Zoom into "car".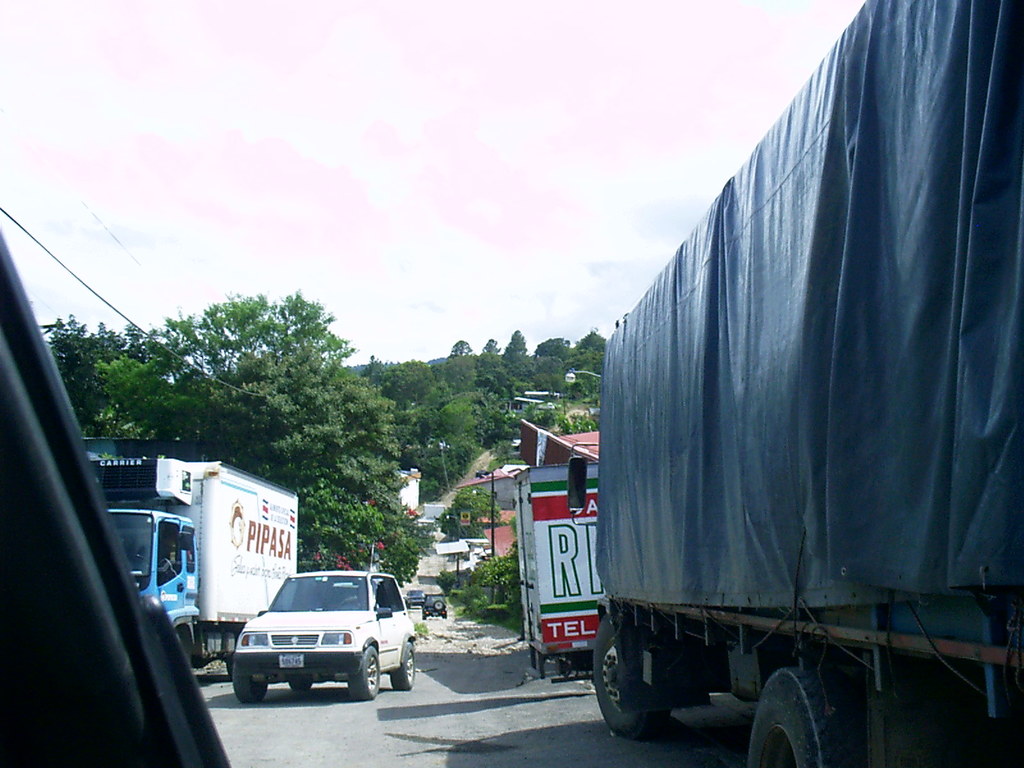
Zoom target: [left=230, top=565, right=412, bottom=699].
